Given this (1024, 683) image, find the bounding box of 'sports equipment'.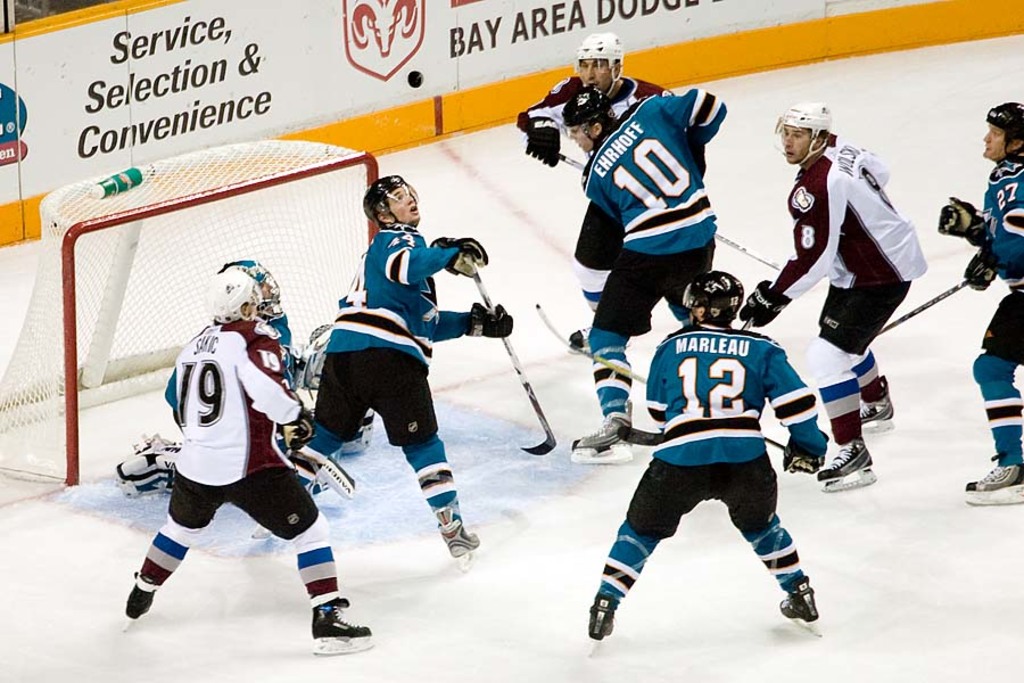
572,31,626,96.
